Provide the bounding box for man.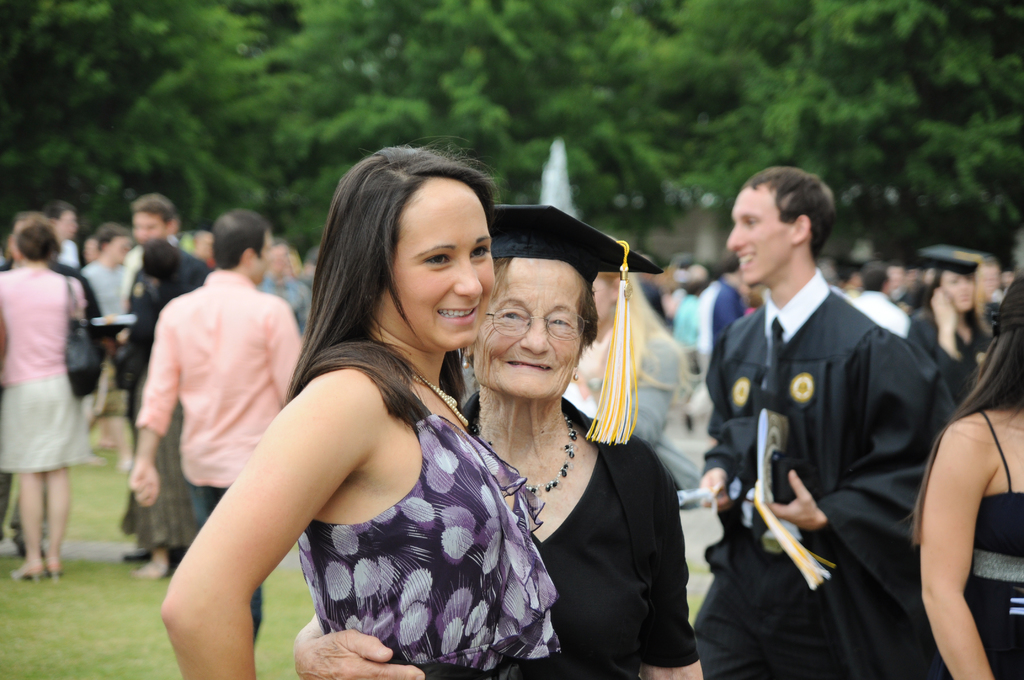
detection(92, 190, 213, 356).
